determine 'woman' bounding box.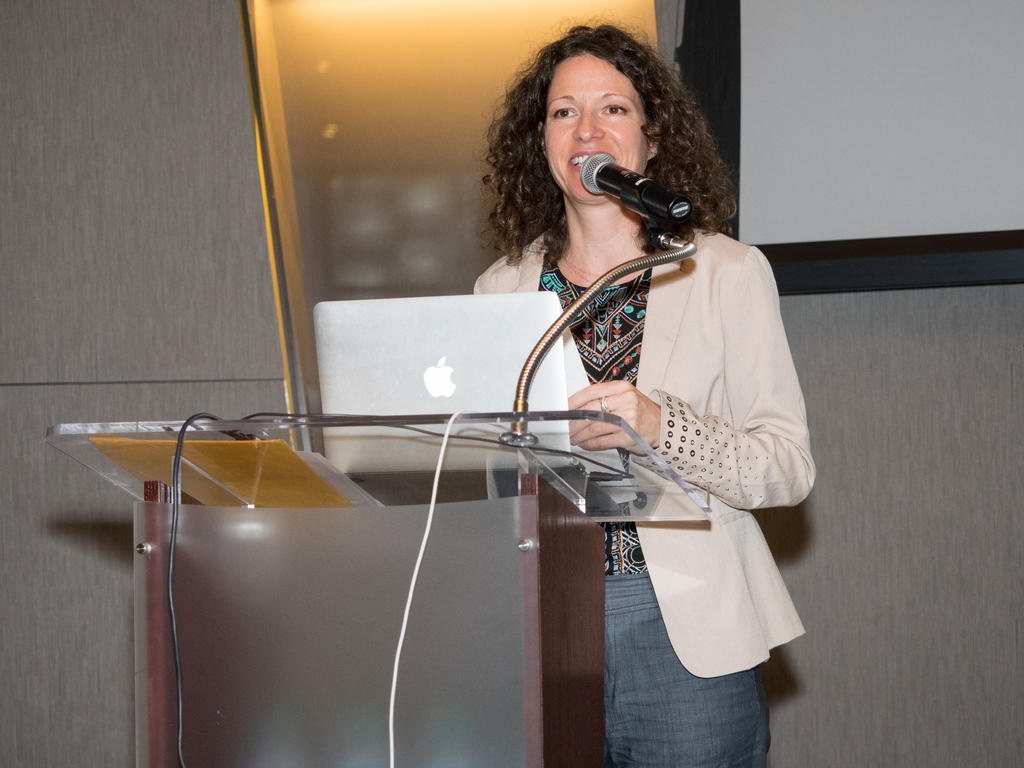
Determined: (476,4,816,767).
